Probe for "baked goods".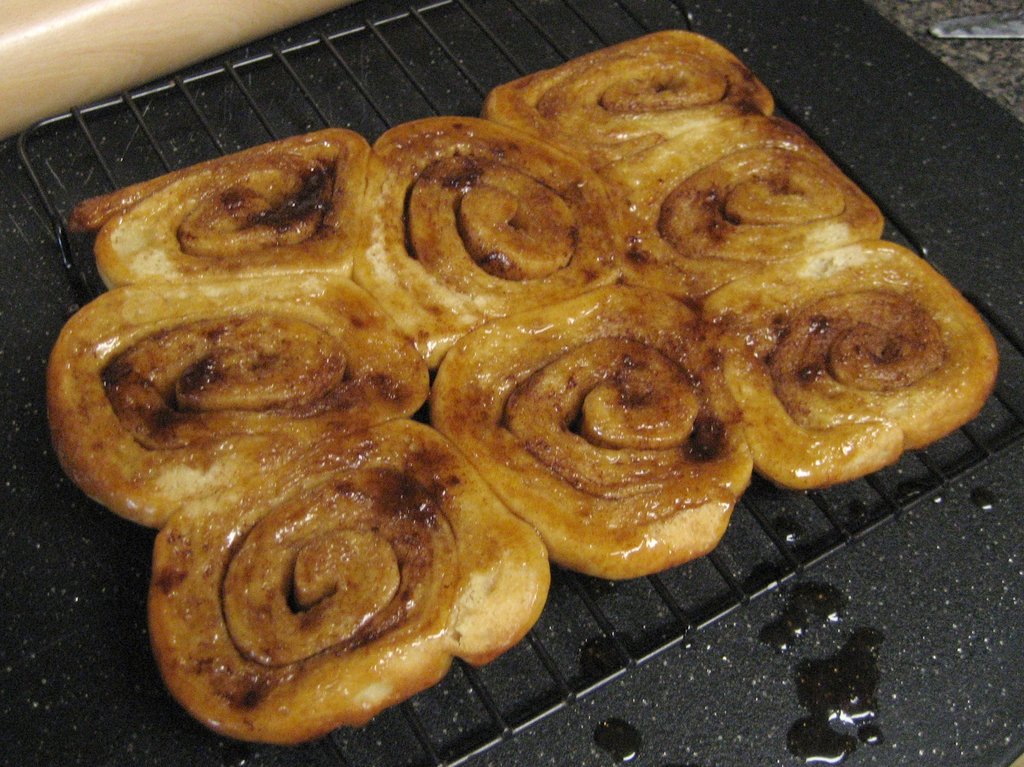
Probe result: box=[71, 124, 370, 283].
